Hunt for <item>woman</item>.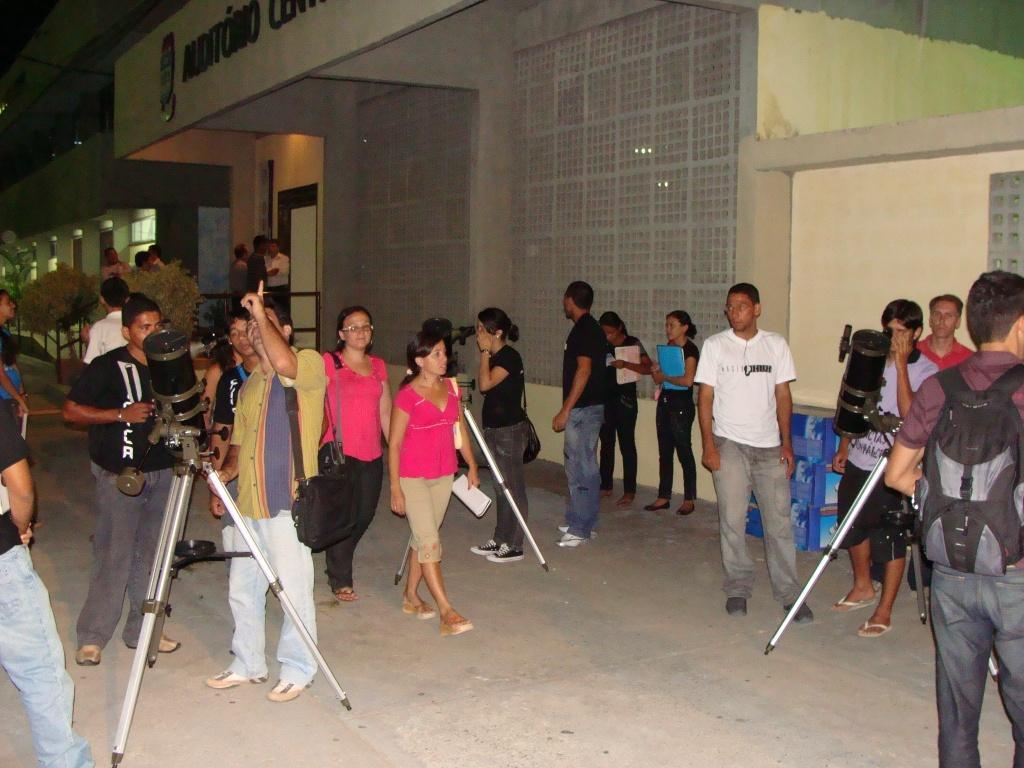
Hunted down at bbox=(377, 319, 476, 633).
